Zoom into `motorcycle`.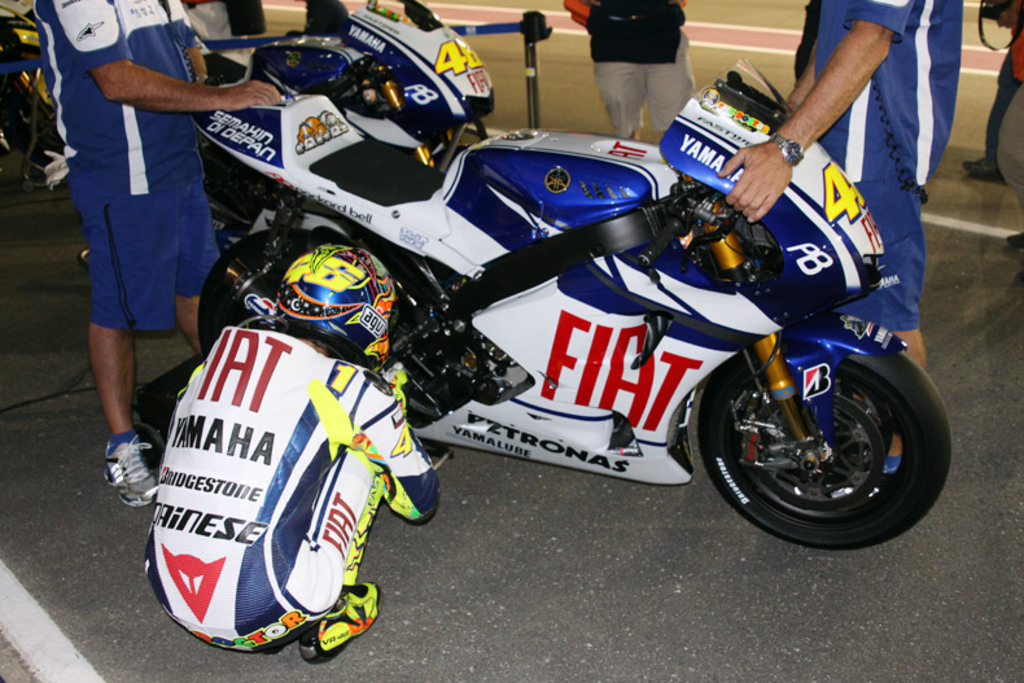
Zoom target: 82/0/498/257.
